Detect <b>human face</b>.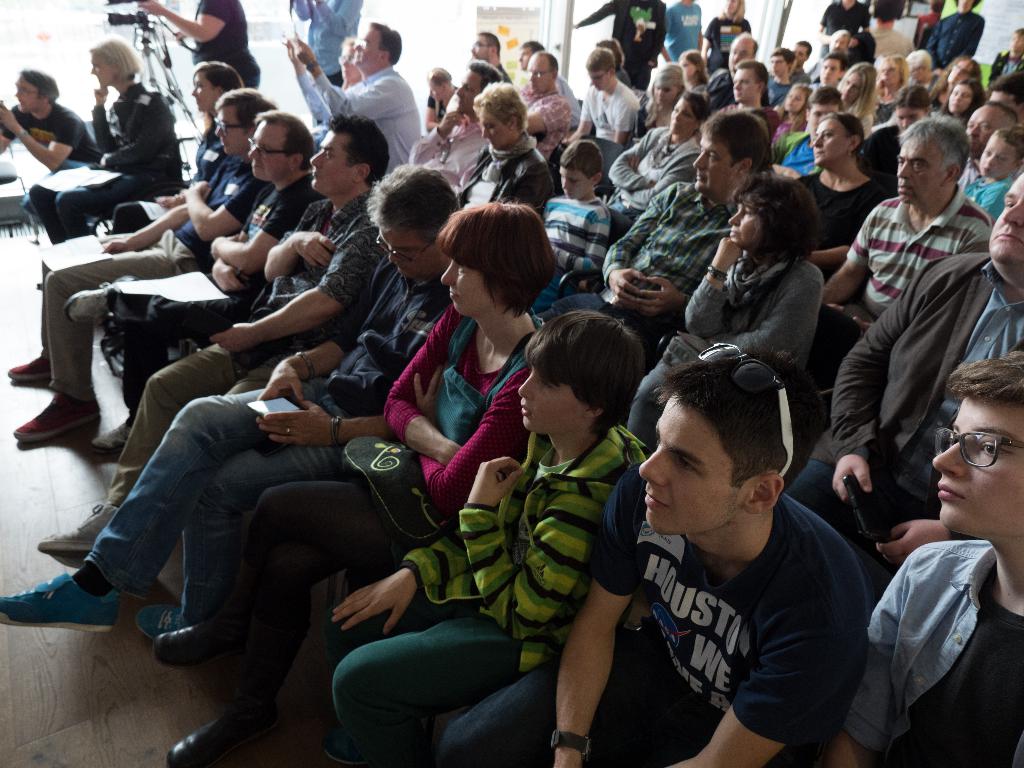
Detected at box=[989, 166, 1023, 265].
